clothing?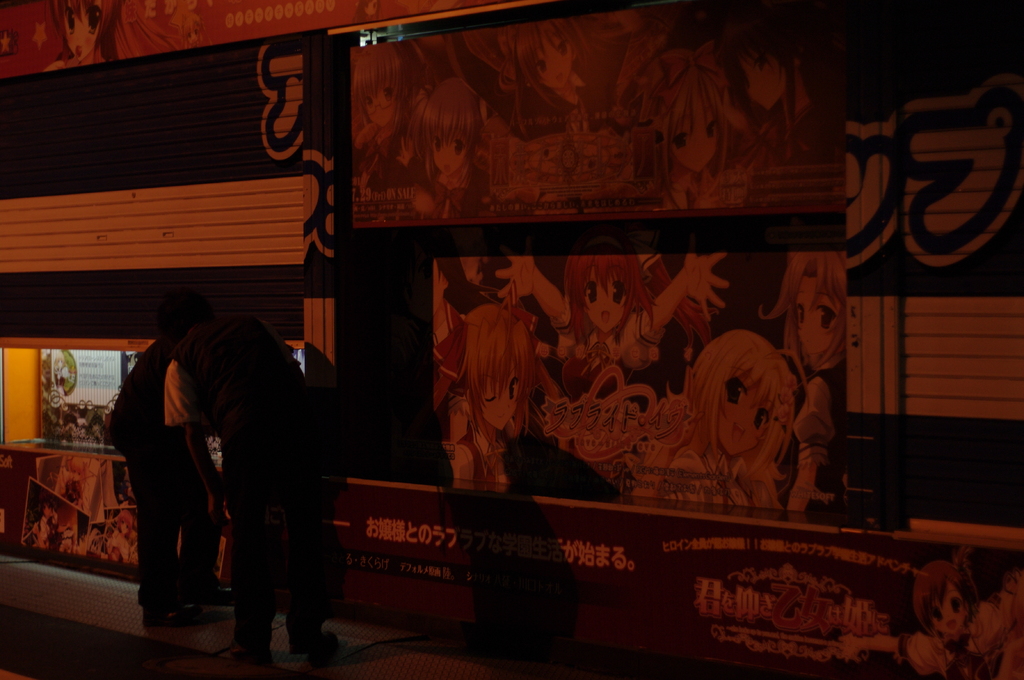
BBox(373, 120, 422, 181)
